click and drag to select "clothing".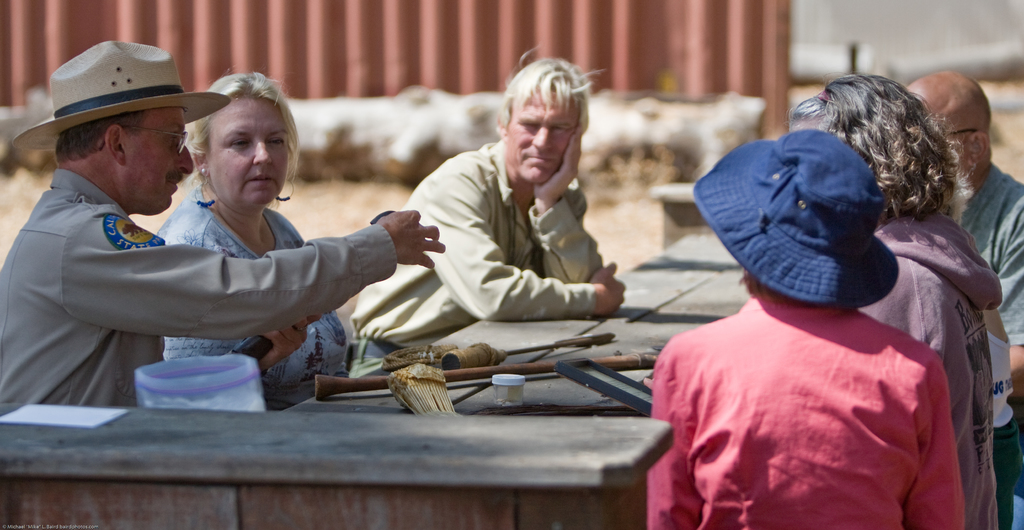
Selection: bbox(941, 167, 1023, 508).
